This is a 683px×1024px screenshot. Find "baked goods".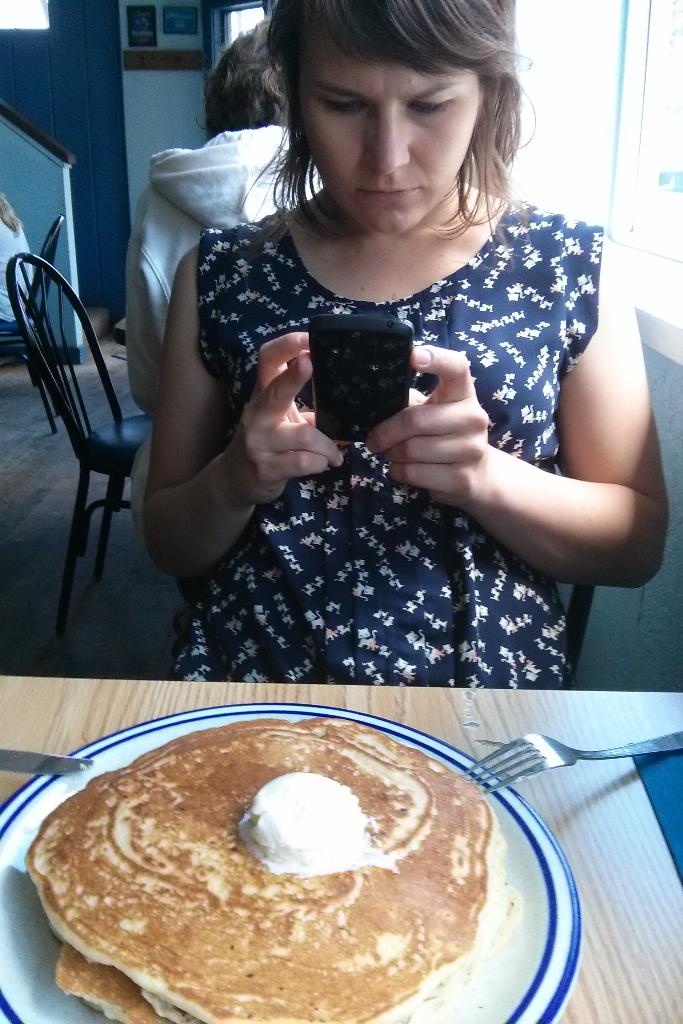
Bounding box: select_region(61, 755, 510, 1023).
